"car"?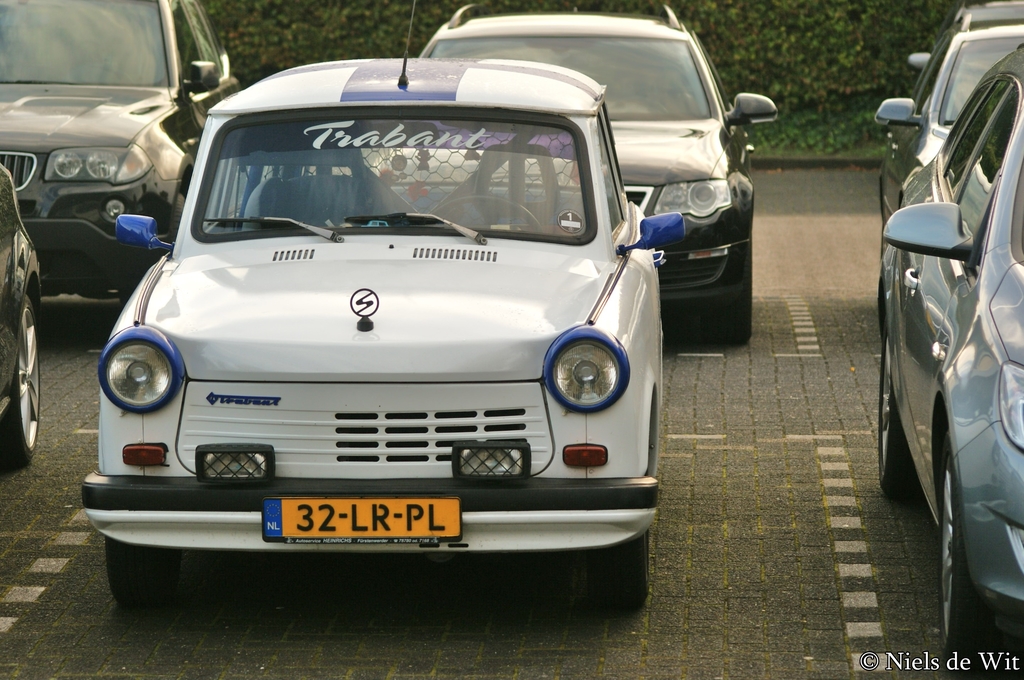
0 161 43 471
